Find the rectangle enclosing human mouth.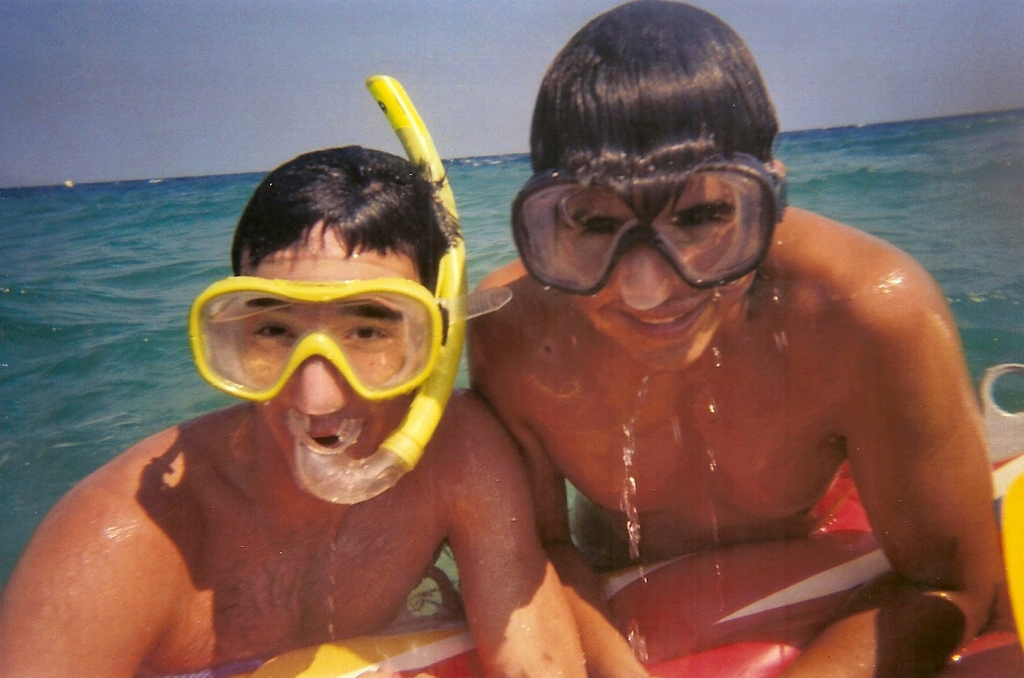
bbox(297, 432, 356, 450).
